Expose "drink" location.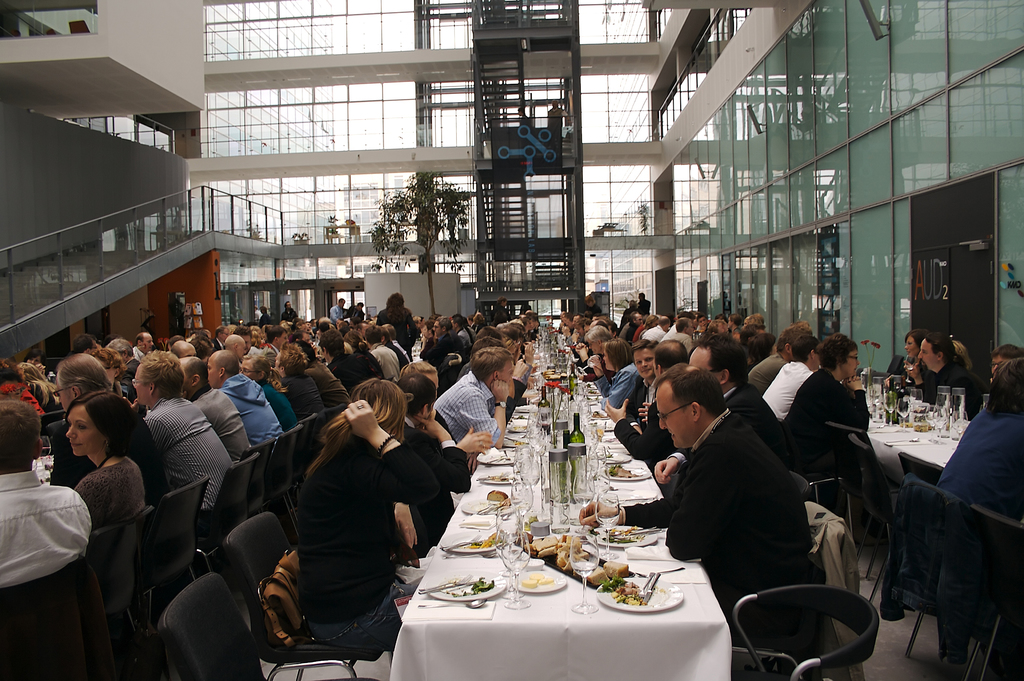
Exposed at box(567, 363, 578, 397).
